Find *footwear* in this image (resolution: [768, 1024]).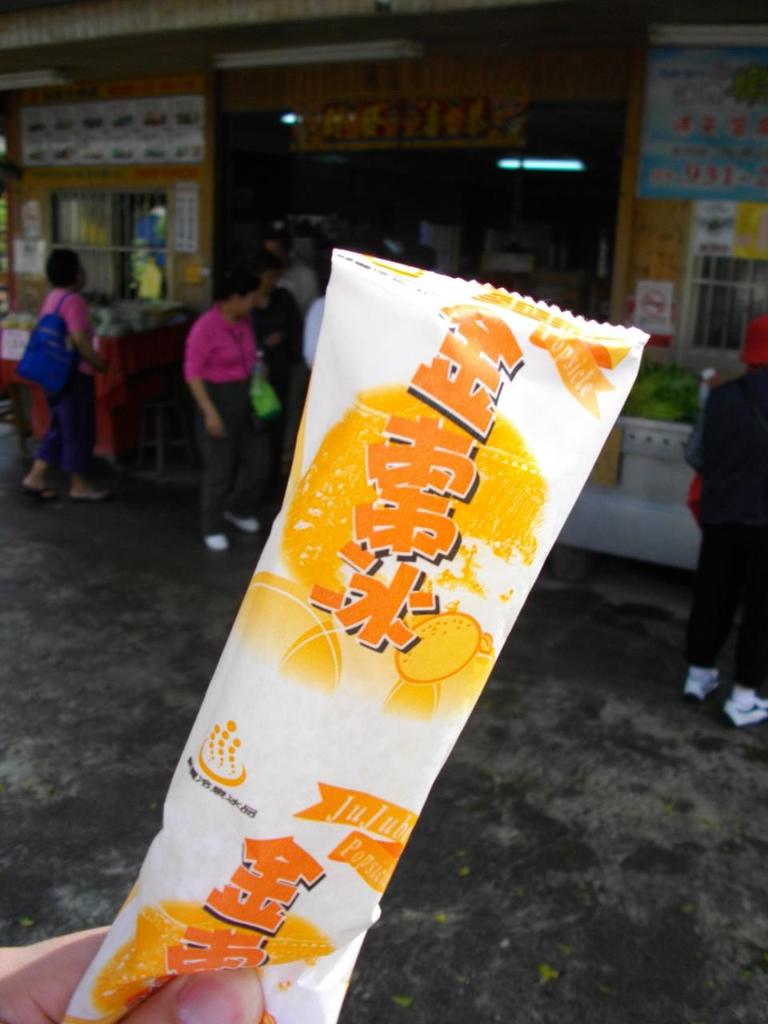
x1=680 y1=662 x2=722 y2=702.
